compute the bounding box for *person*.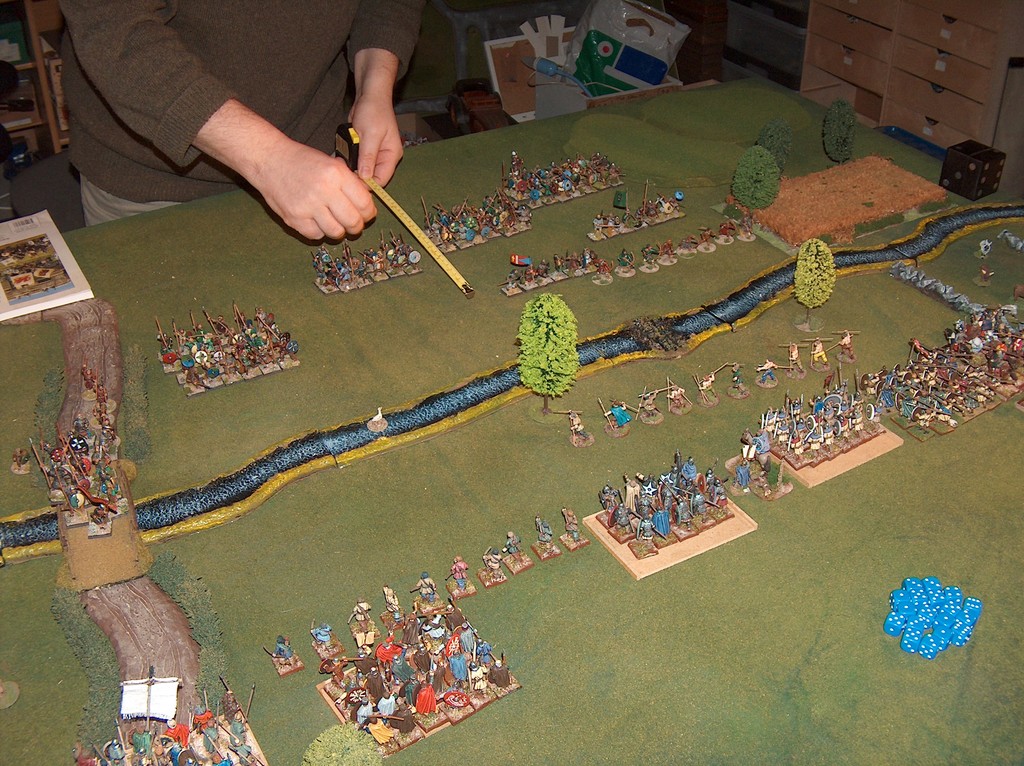
detection(812, 338, 830, 366).
